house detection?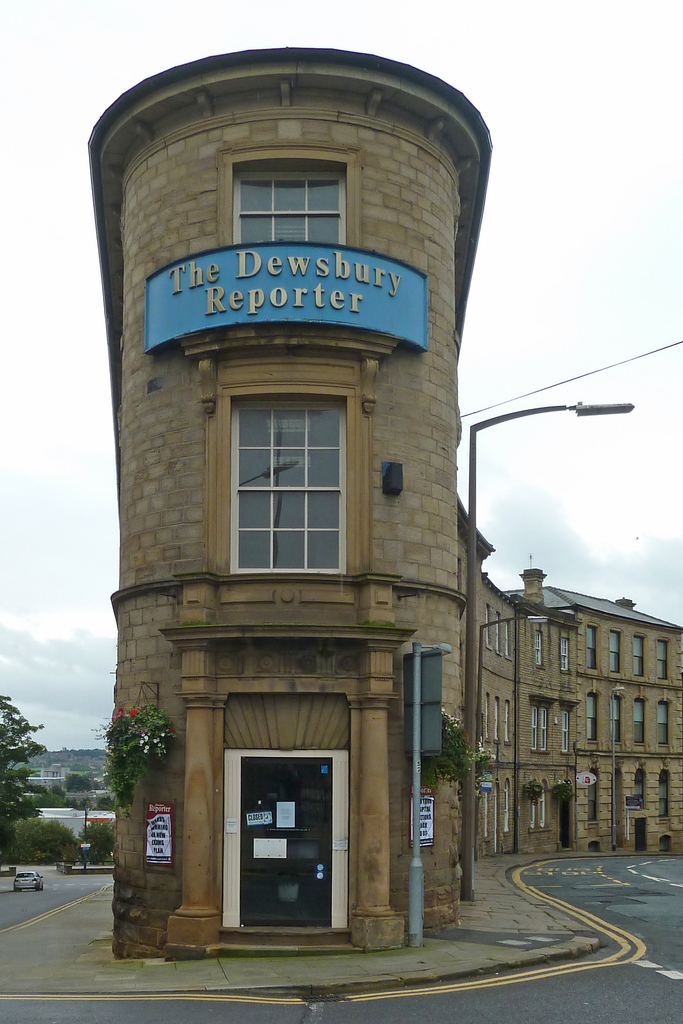
detection(81, 45, 458, 939)
